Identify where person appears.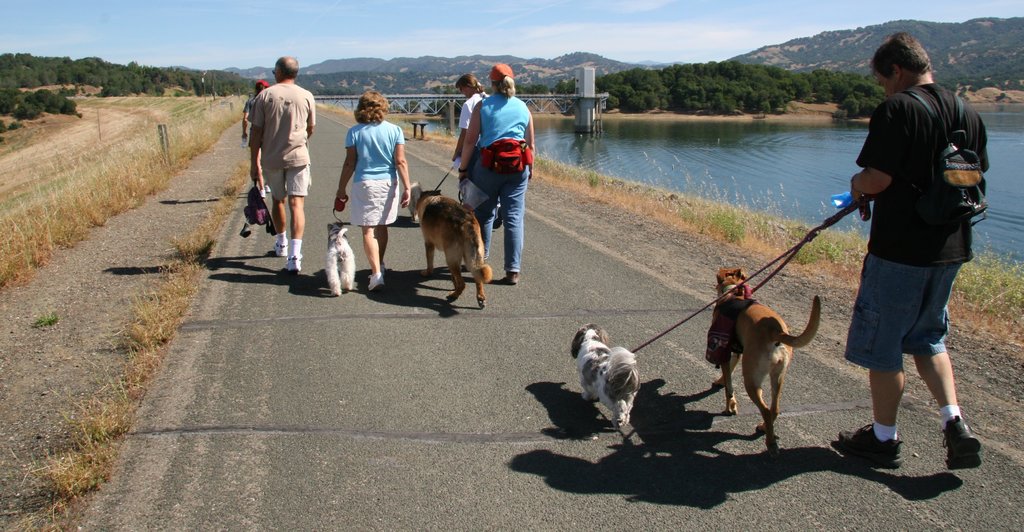
Appears at box=[449, 59, 516, 283].
